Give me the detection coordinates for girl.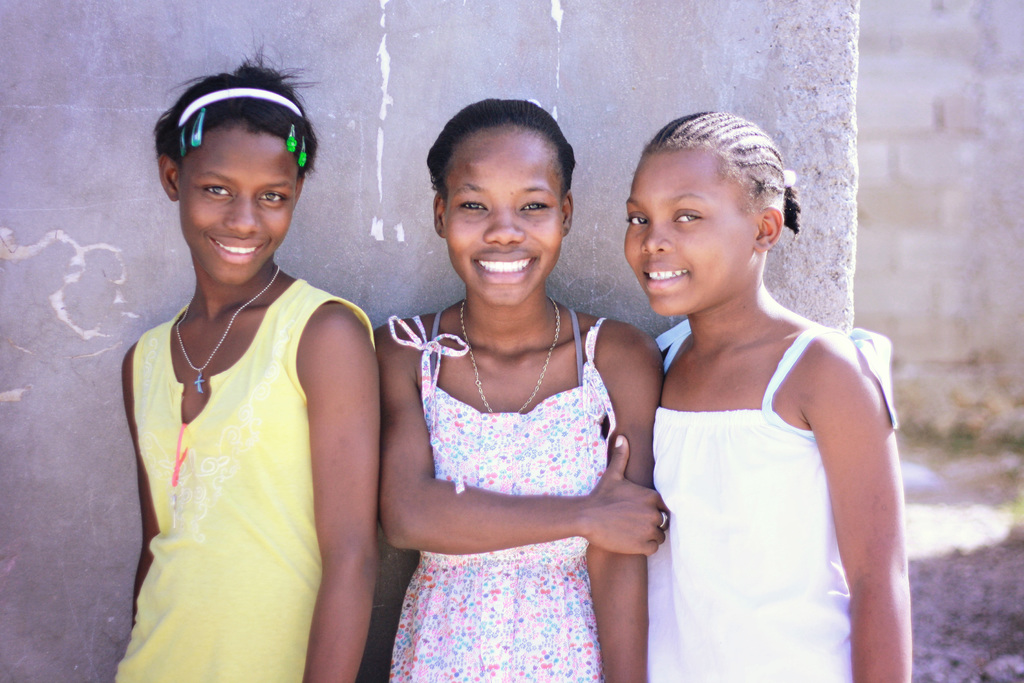
118:46:371:681.
